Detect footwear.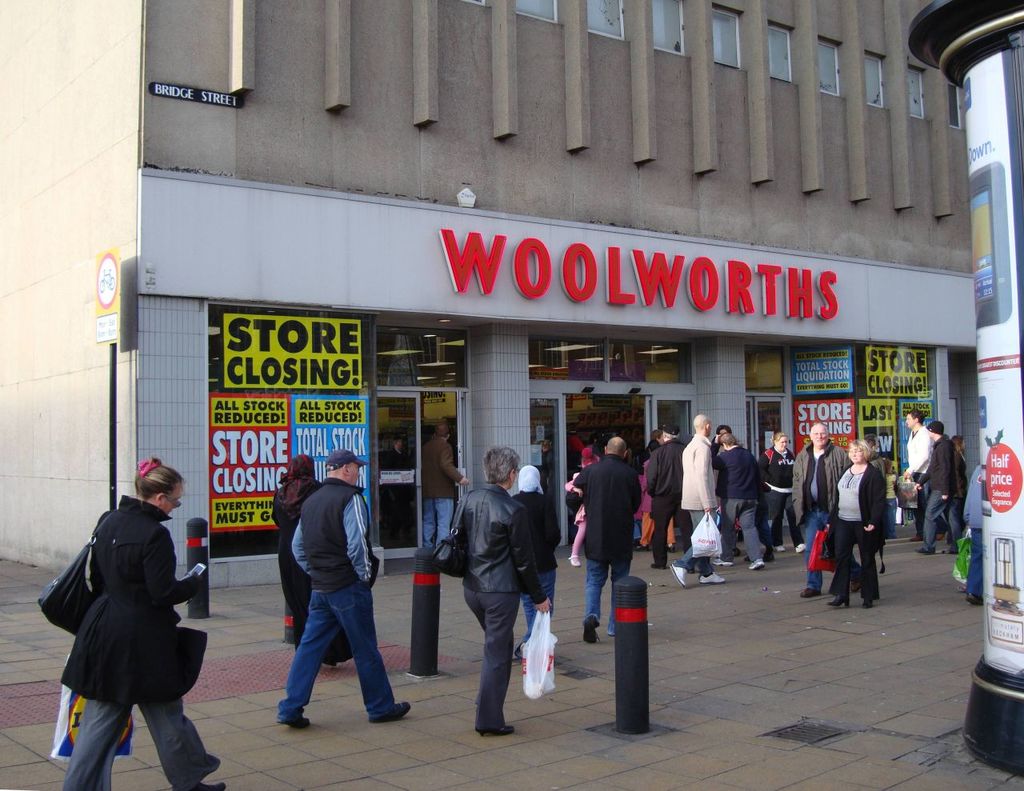
Detected at BBox(710, 556, 731, 569).
